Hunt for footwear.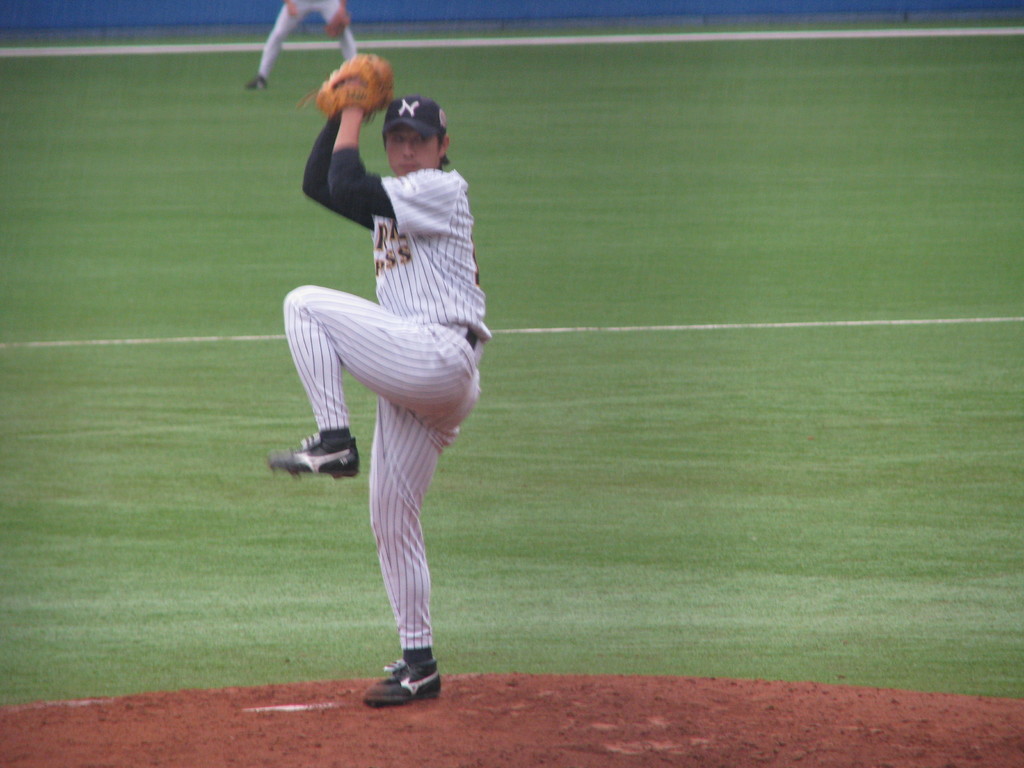
Hunted down at 266,429,360,479.
